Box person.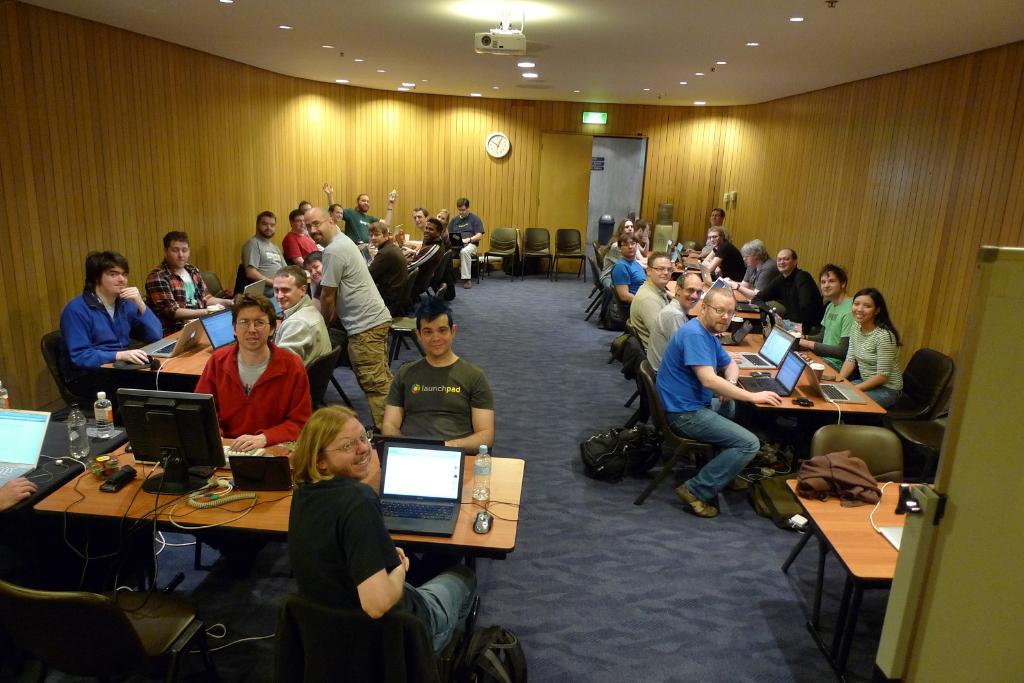
{"left": 601, "top": 216, "right": 638, "bottom": 314}.
